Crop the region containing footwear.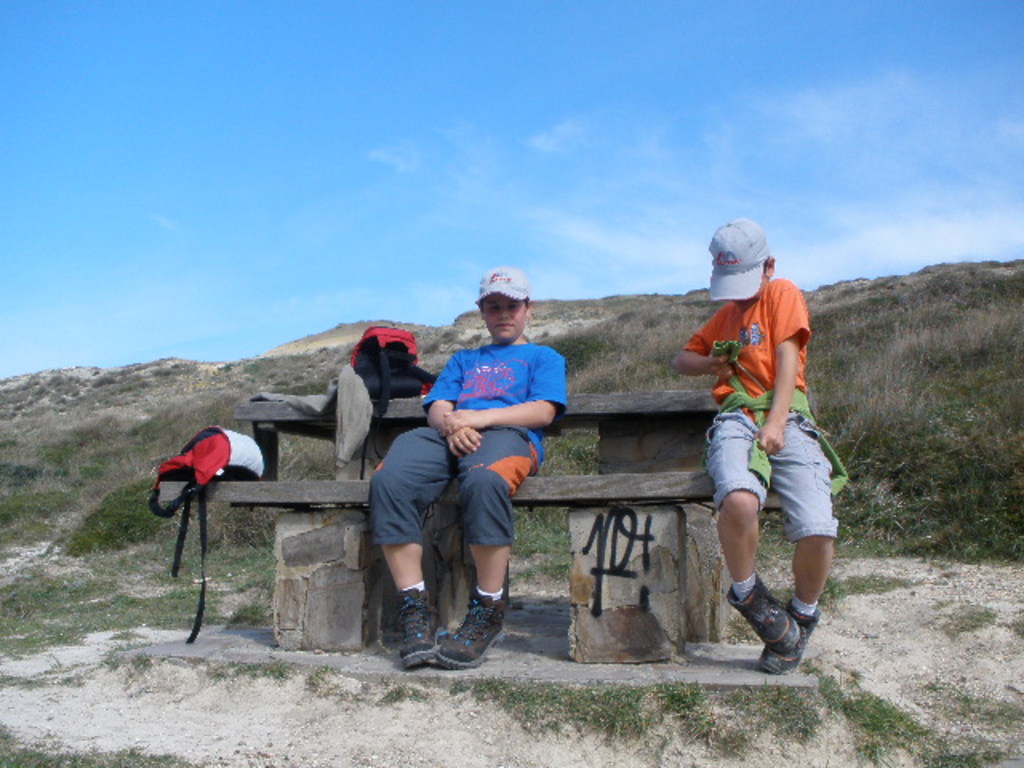
Crop region: detection(726, 573, 798, 653).
